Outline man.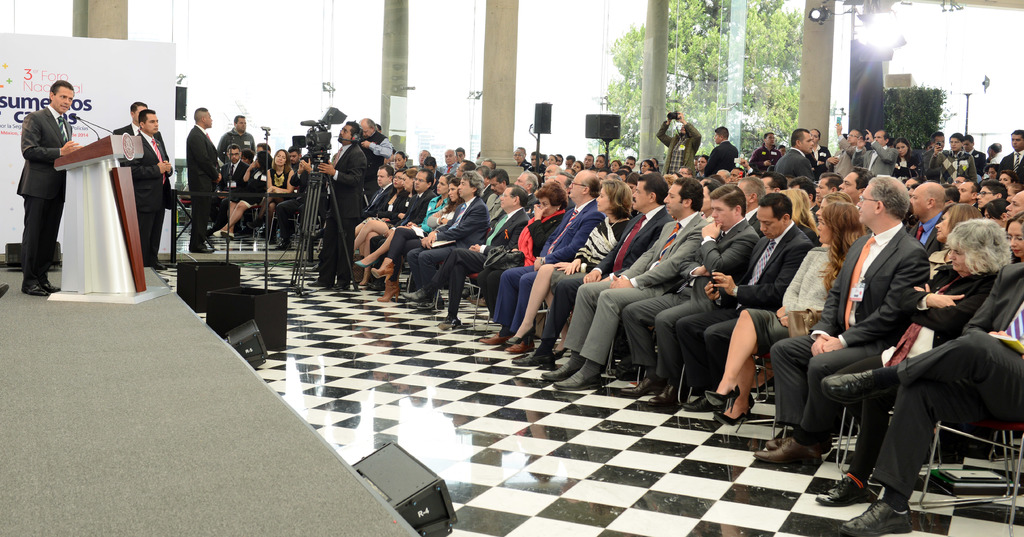
Outline: box=[111, 100, 163, 143].
